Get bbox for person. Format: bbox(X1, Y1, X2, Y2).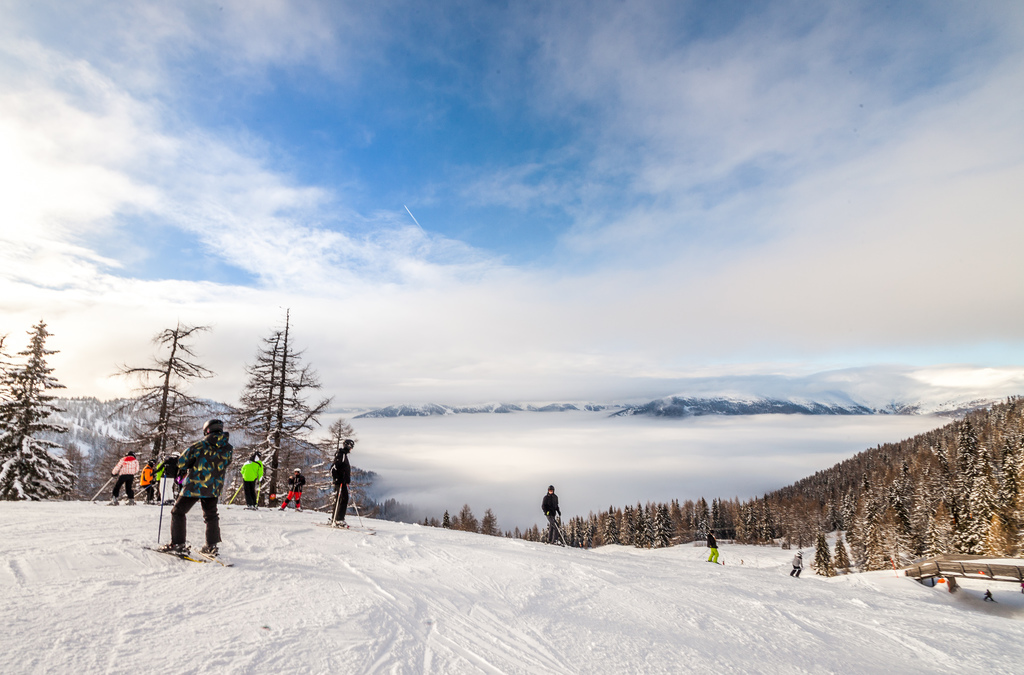
bbox(139, 460, 159, 505).
